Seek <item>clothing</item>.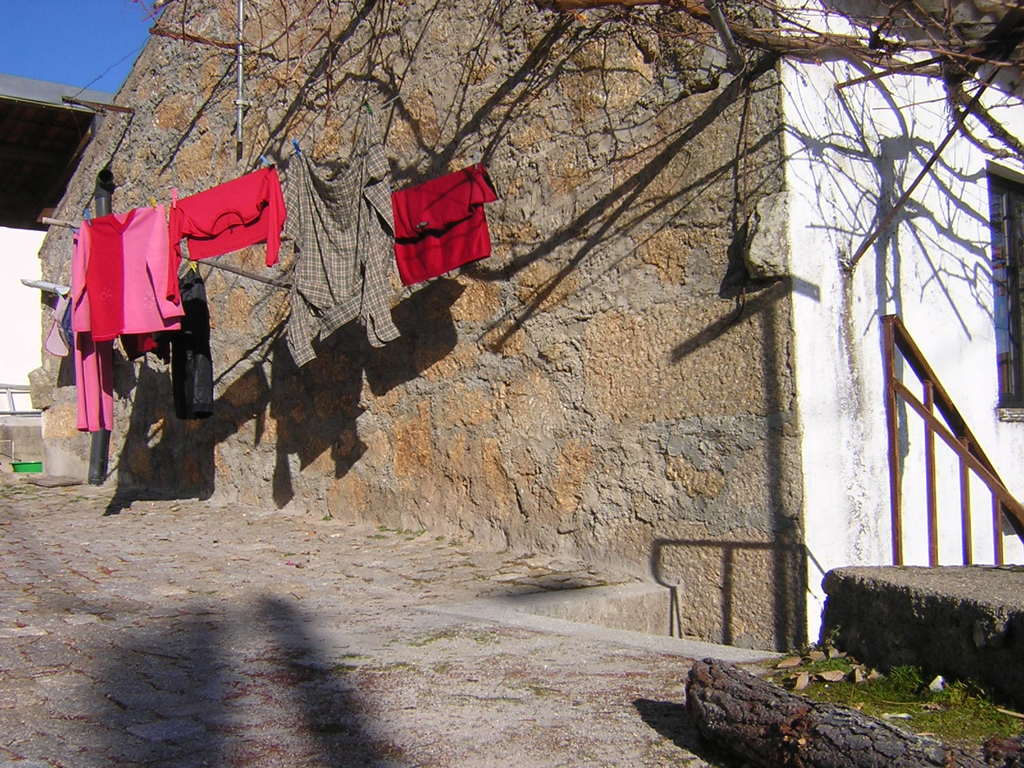
{"x1": 285, "y1": 140, "x2": 405, "y2": 364}.
